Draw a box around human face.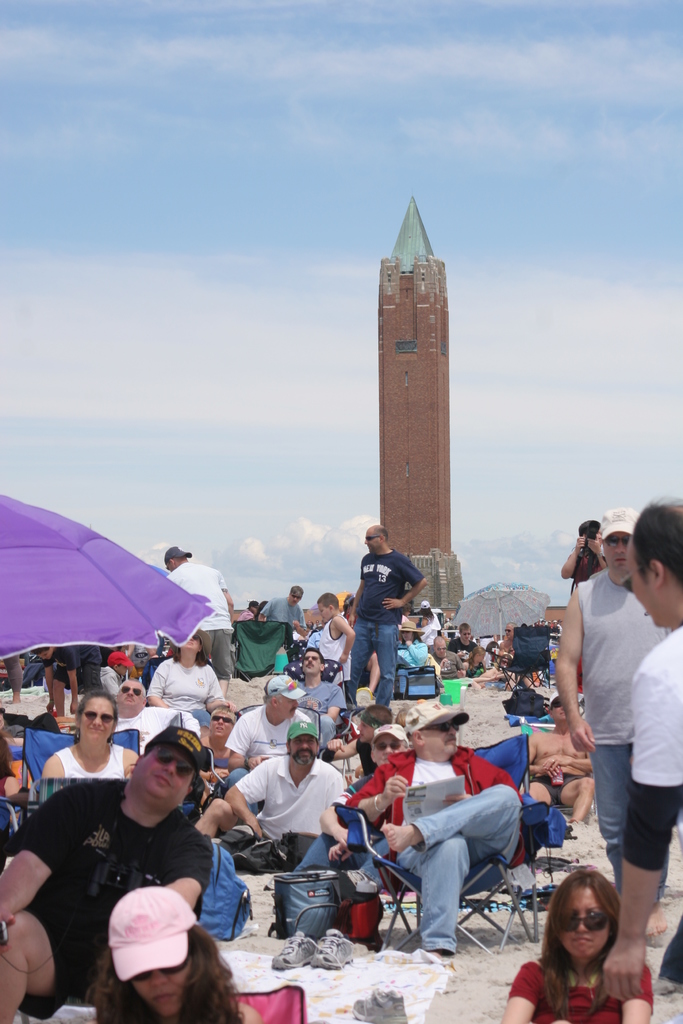
{"left": 317, "top": 601, "right": 331, "bottom": 619}.
